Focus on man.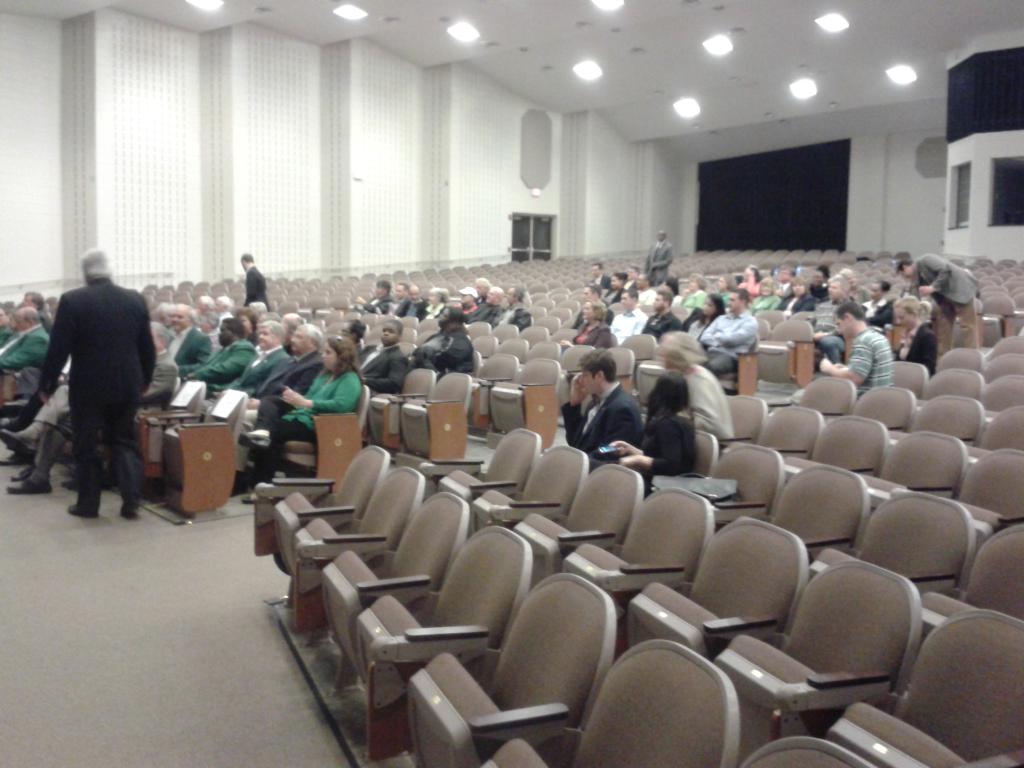
Focused at bbox=[353, 281, 395, 316].
